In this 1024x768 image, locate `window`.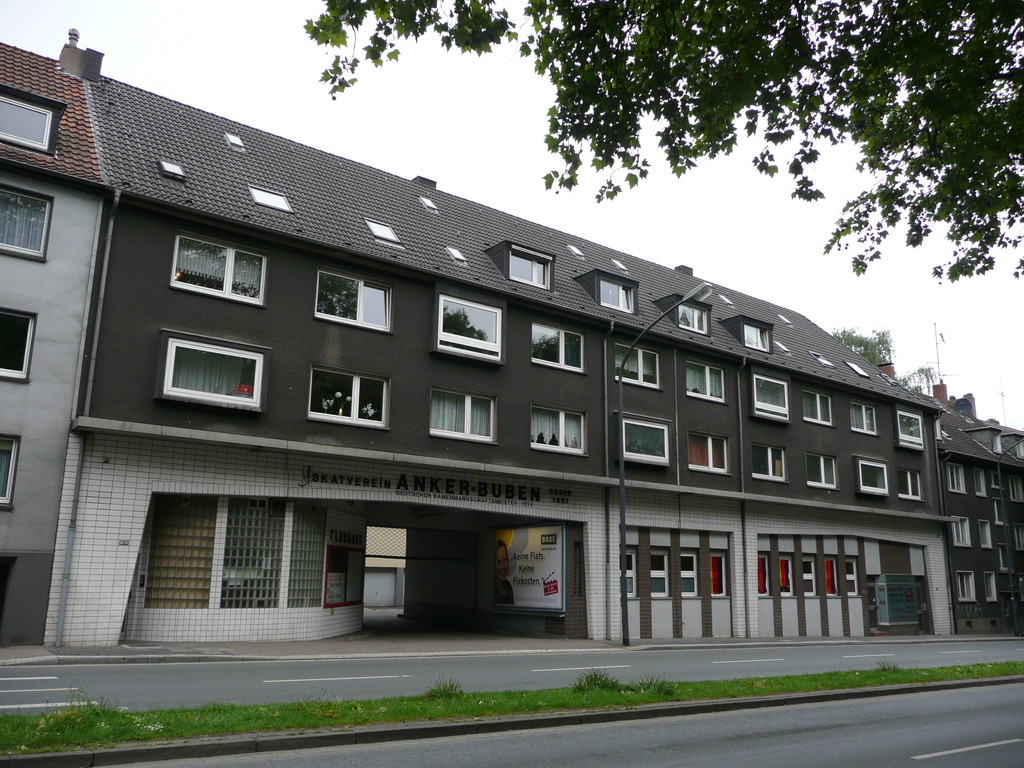
Bounding box: pyautogui.locateOnScreen(974, 470, 985, 493).
